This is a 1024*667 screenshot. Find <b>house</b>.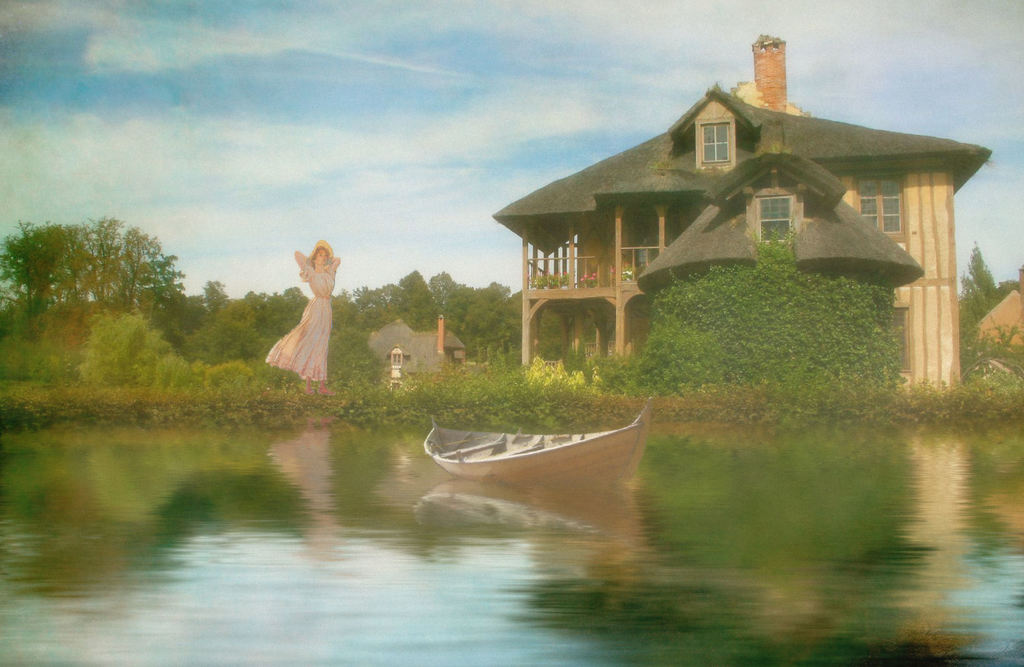
Bounding box: 491:29:992:396.
